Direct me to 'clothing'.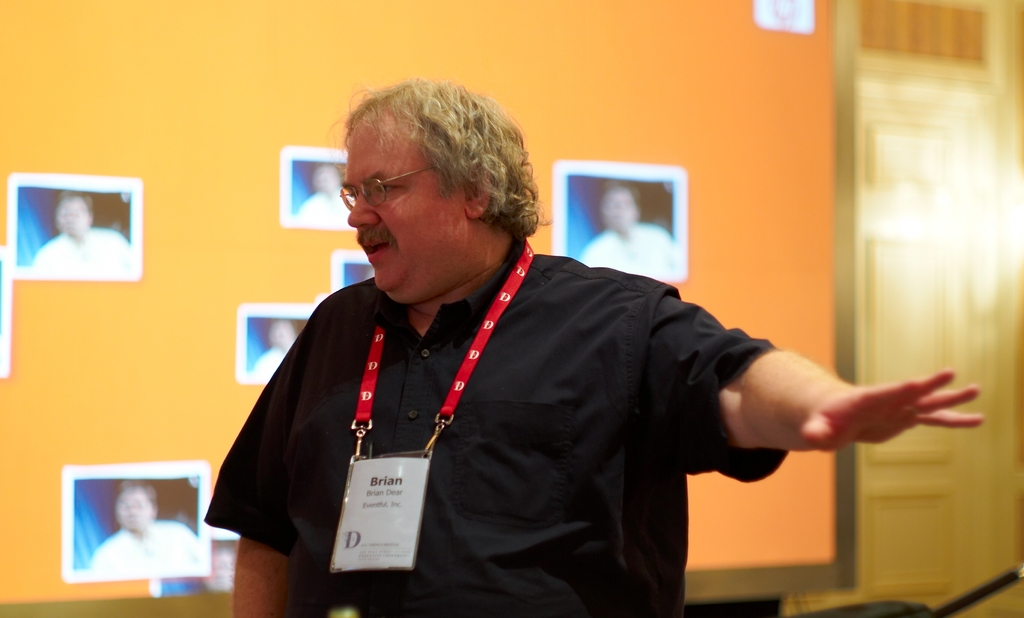
Direction: bbox=(215, 231, 764, 617).
